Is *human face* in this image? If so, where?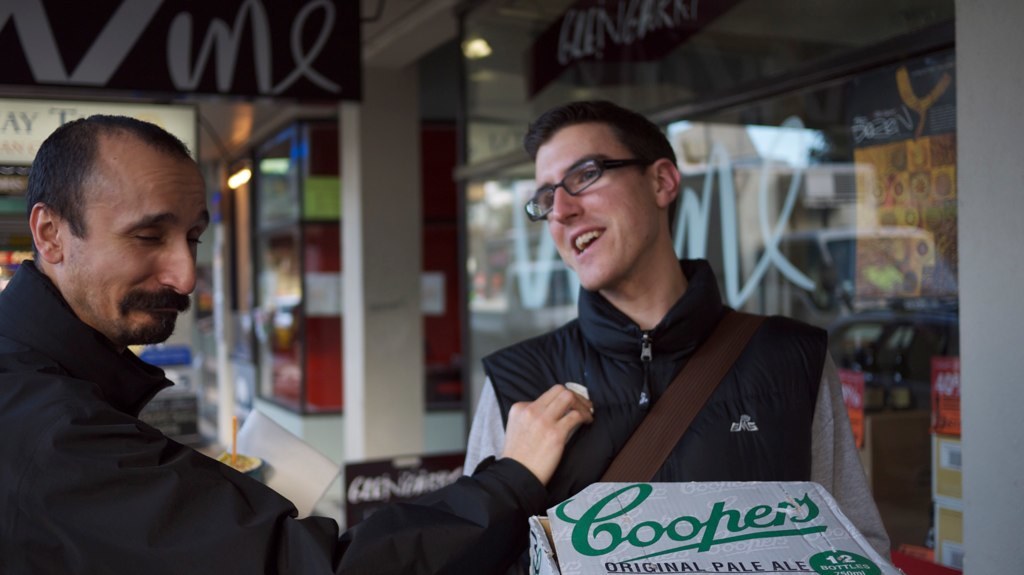
Yes, at box(62, 156, 213, 343).
